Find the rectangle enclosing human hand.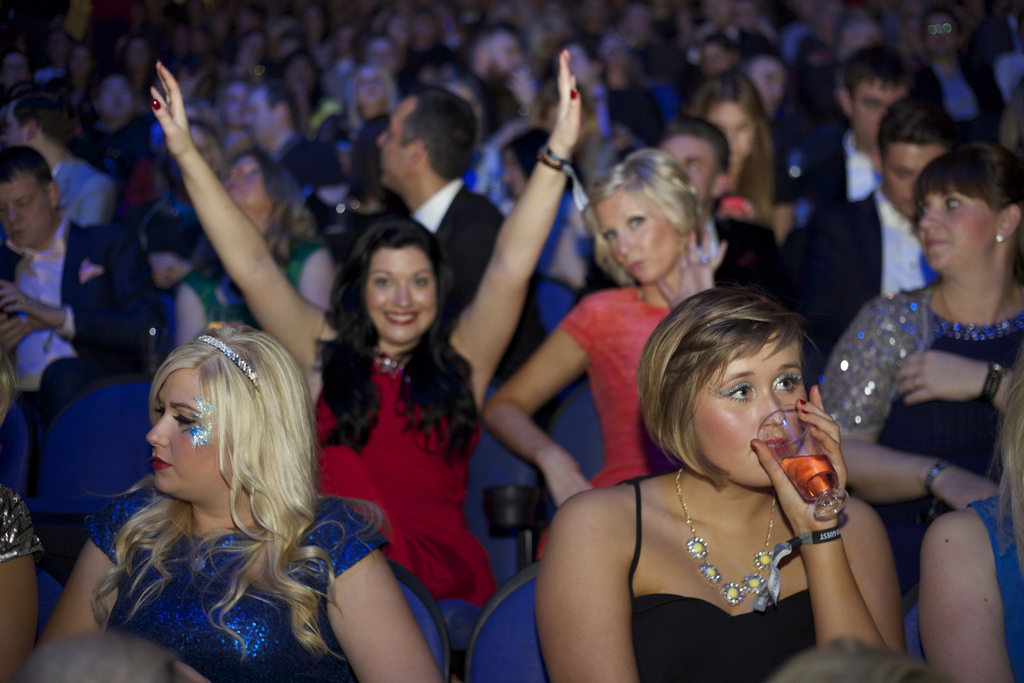
region(750, 384, 850, 537).
